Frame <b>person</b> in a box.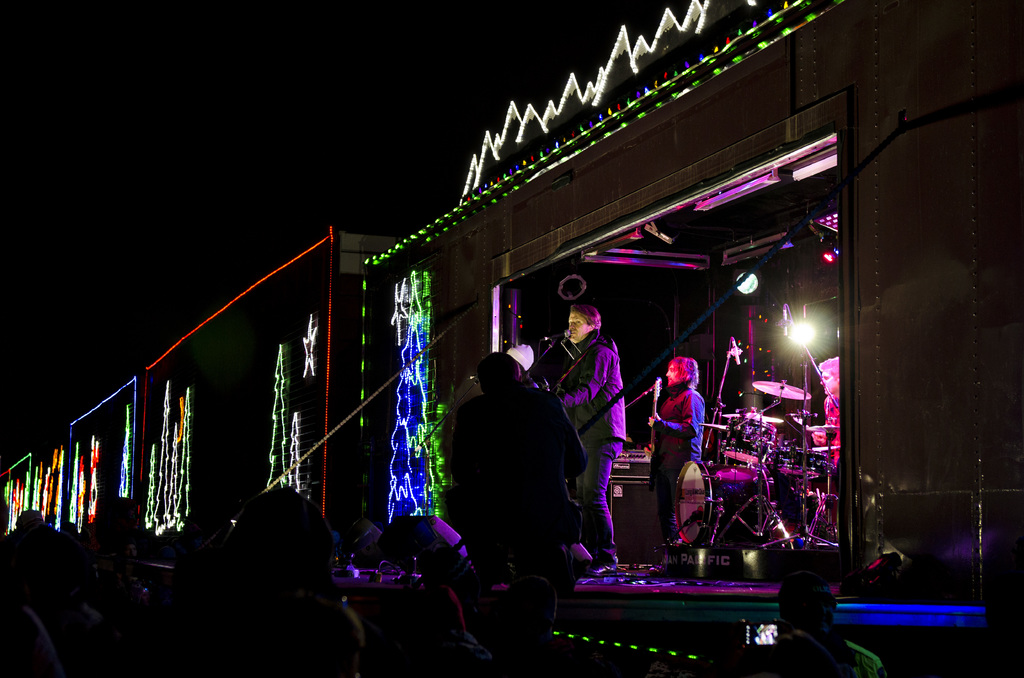
detection(459, 347, 574, 577).
